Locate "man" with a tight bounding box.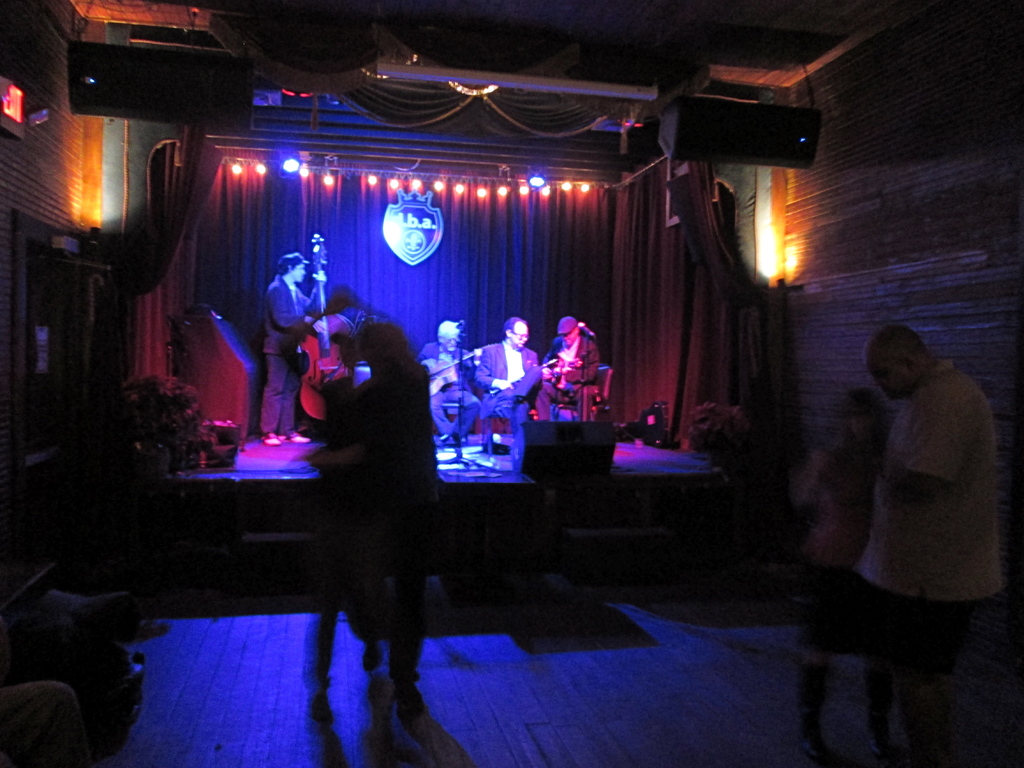
536,315,601,417.
